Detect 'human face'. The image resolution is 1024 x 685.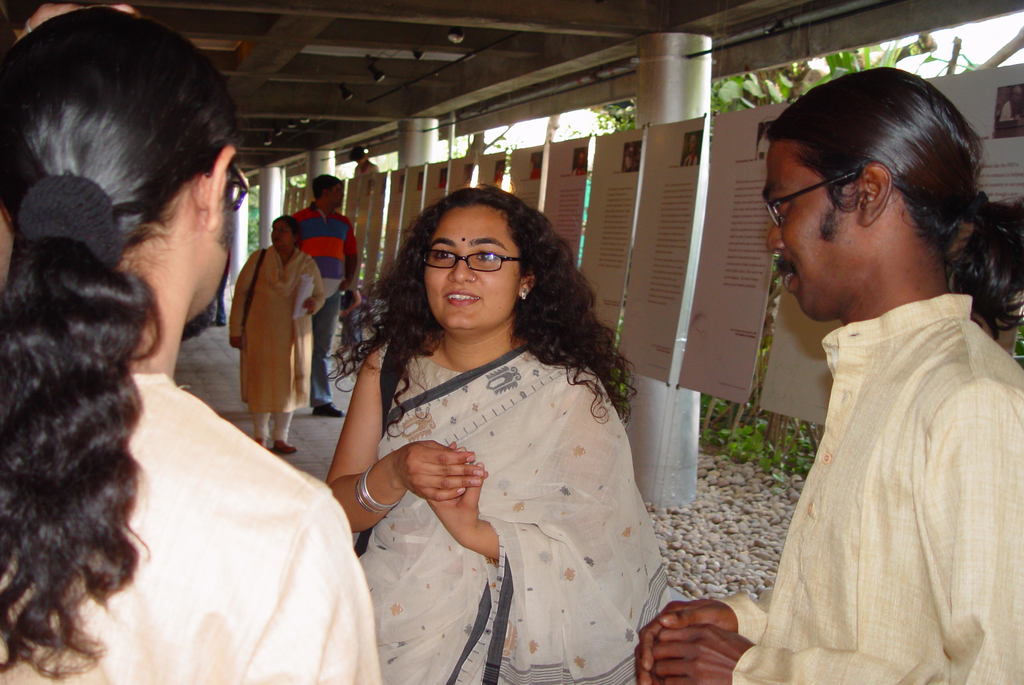
269/223/292/248.
